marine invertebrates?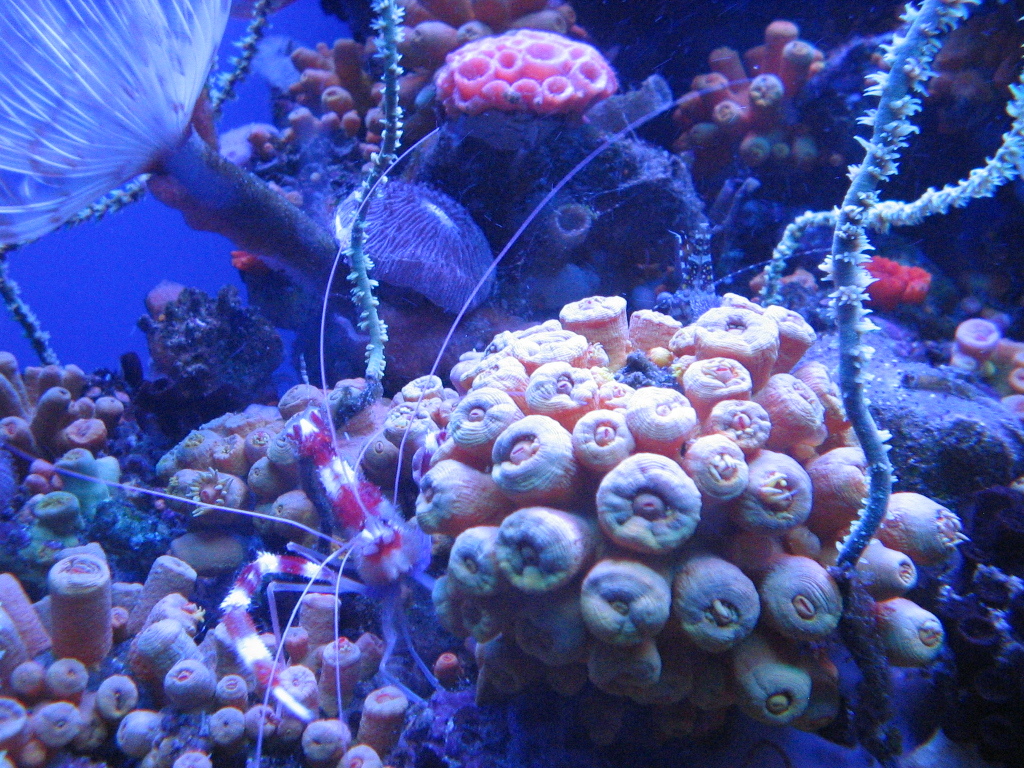
(x1=25, y1=382, x2=89, y2=448)
